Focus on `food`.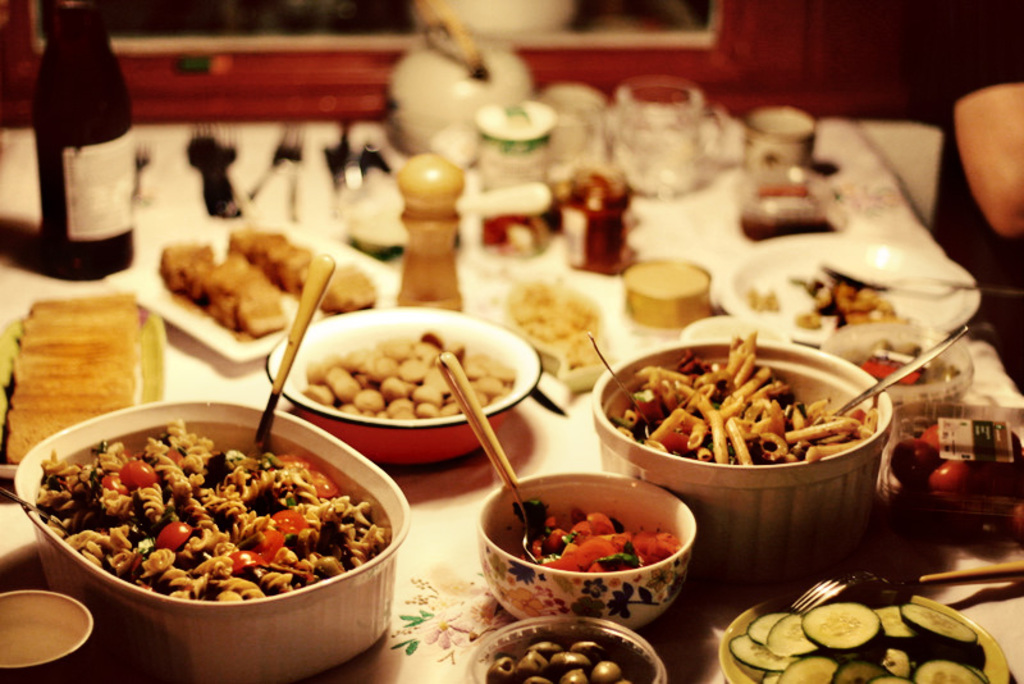
Focused at (left=737, top=175, right=847, bottom=240).
